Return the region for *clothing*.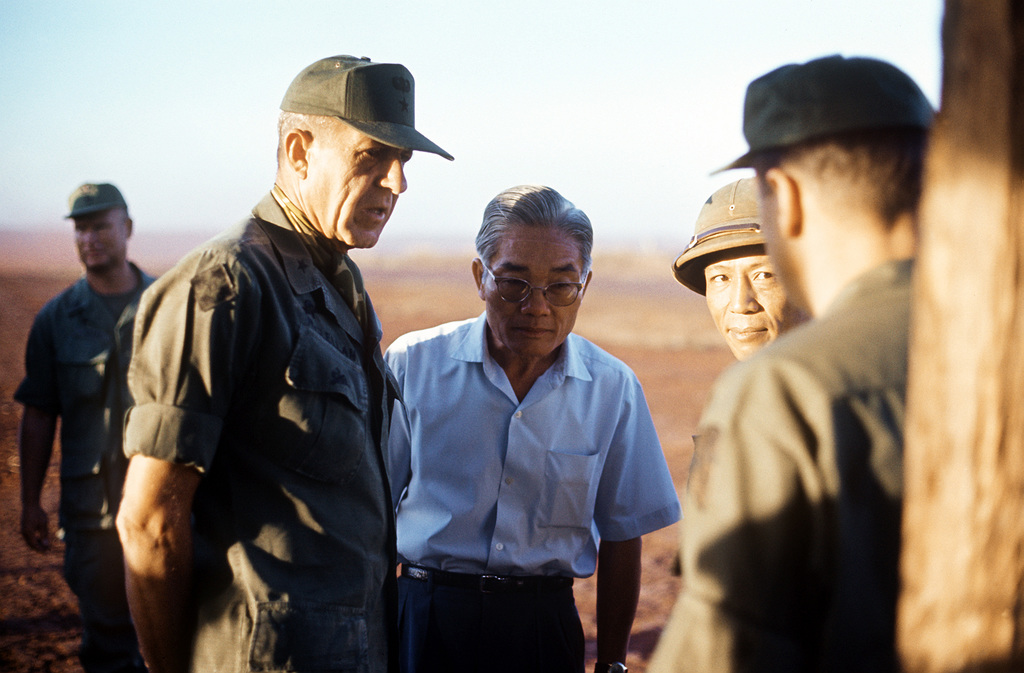
<region>366, 275, 673, 645</region>.
